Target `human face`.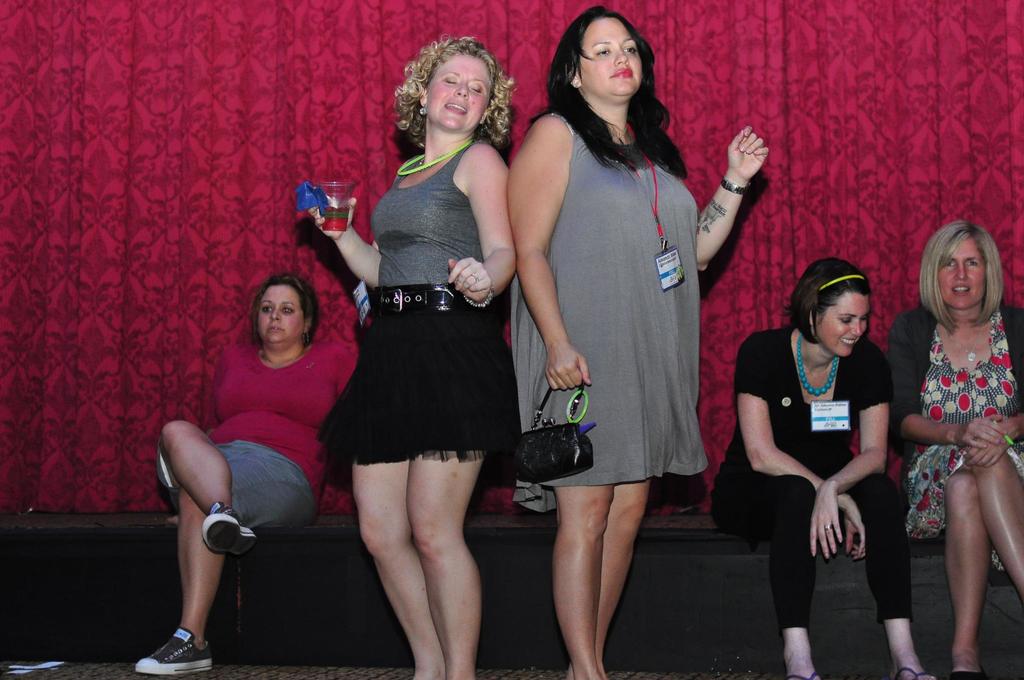
Target region: 427, 51, 488, 130.
